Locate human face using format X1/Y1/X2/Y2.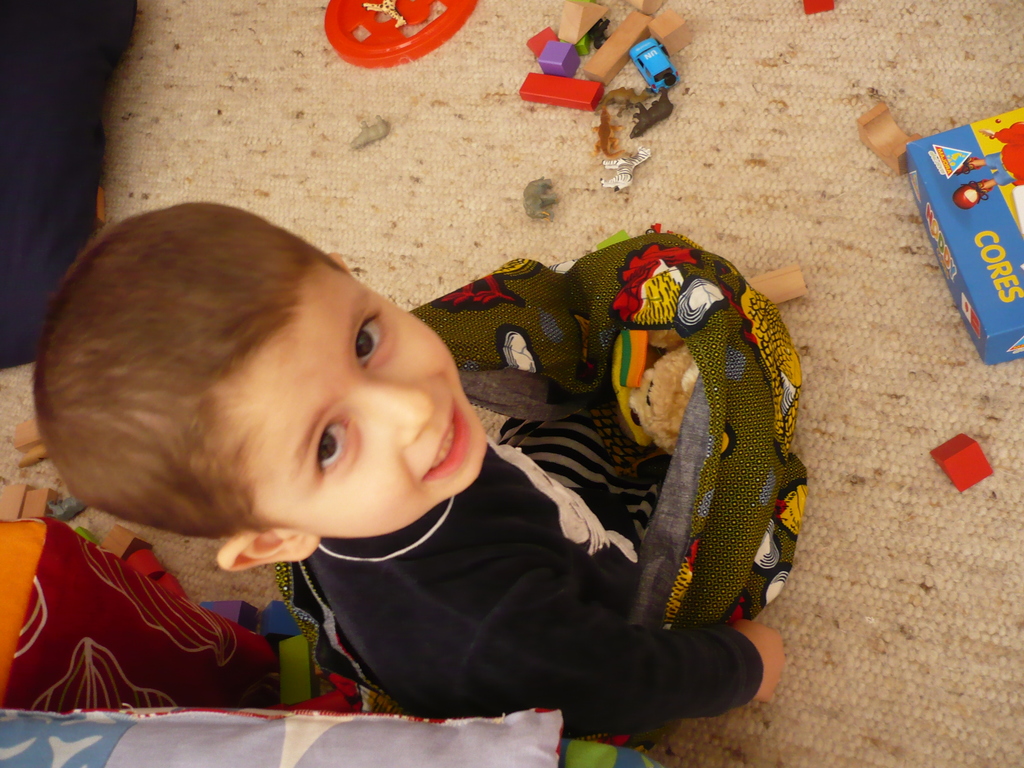
223/256/489/539.
